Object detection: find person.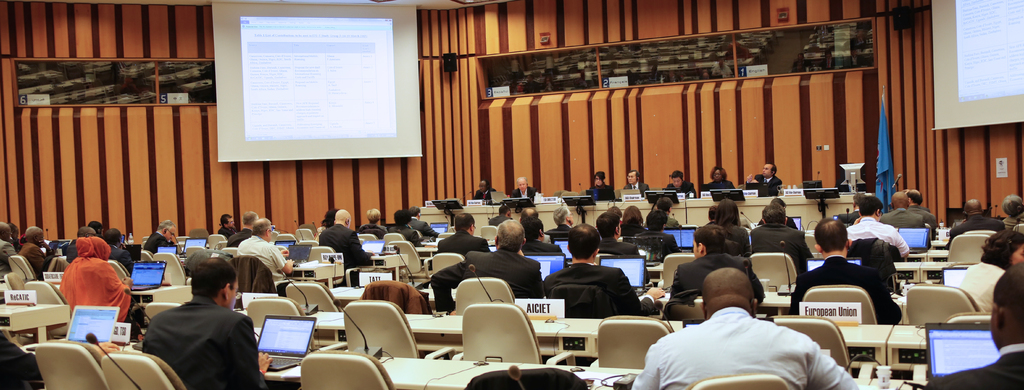
bbox=[405, 206, 442, 245].
